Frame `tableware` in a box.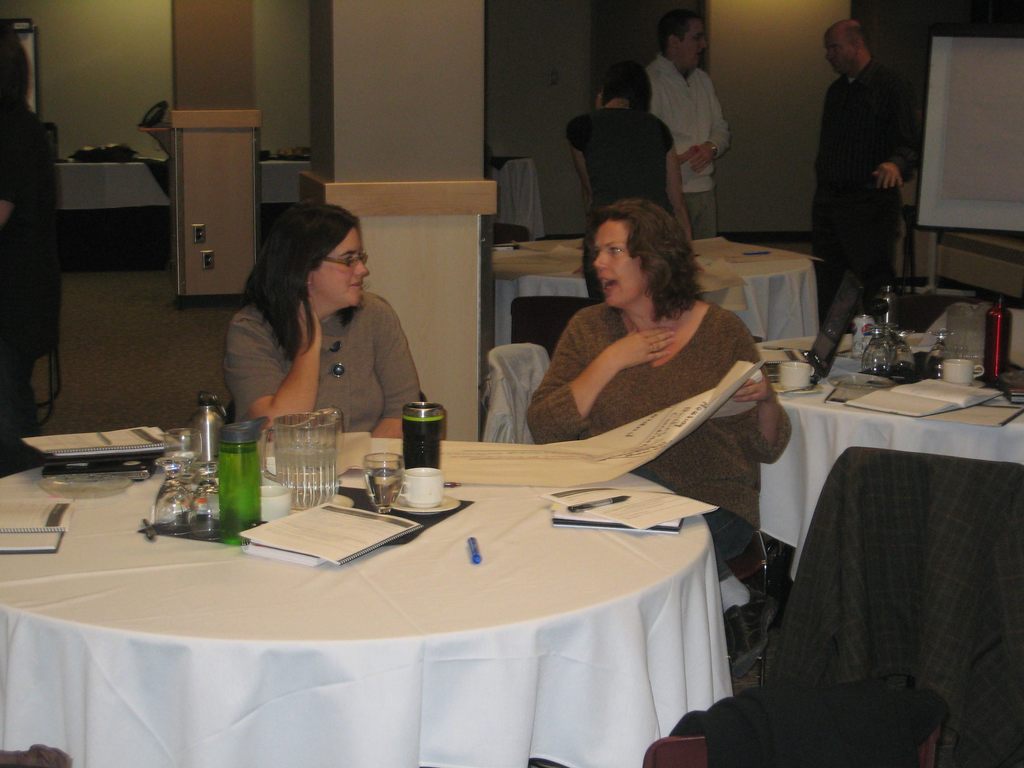
bbox=(363, 452, 404, 514).
